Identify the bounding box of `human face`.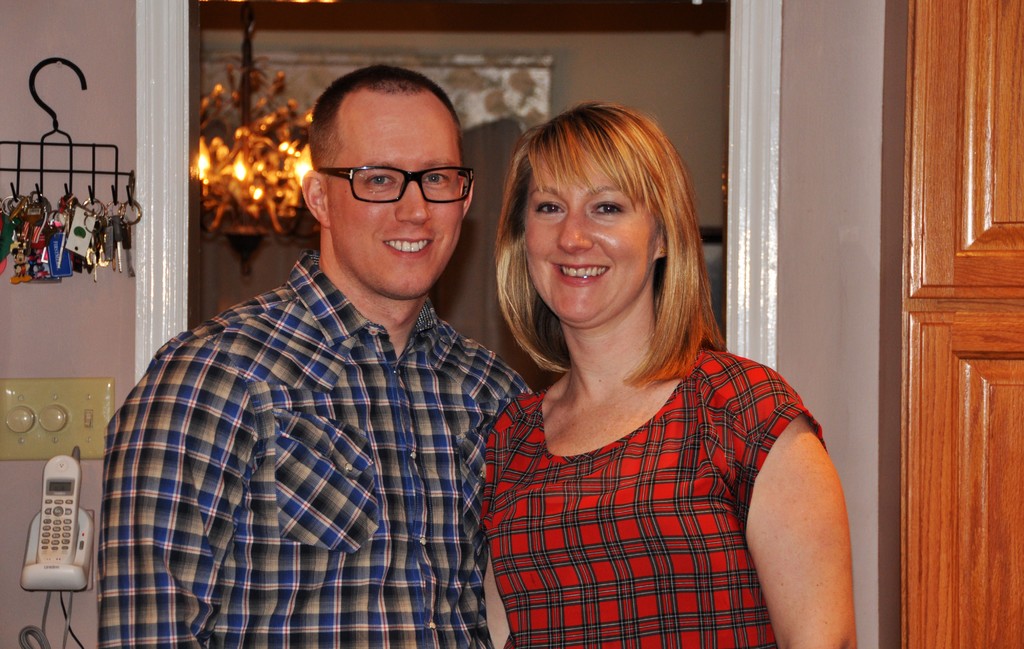
BBox(522, 143, 655, 323).
